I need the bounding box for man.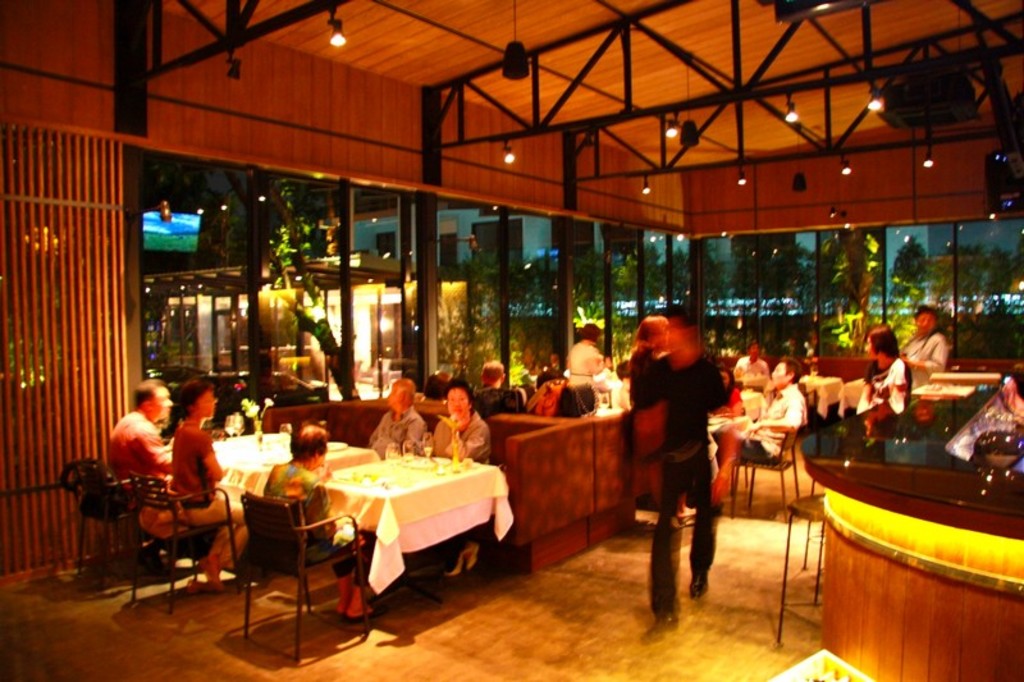
Here it is: 428, 381, 490, 464.
